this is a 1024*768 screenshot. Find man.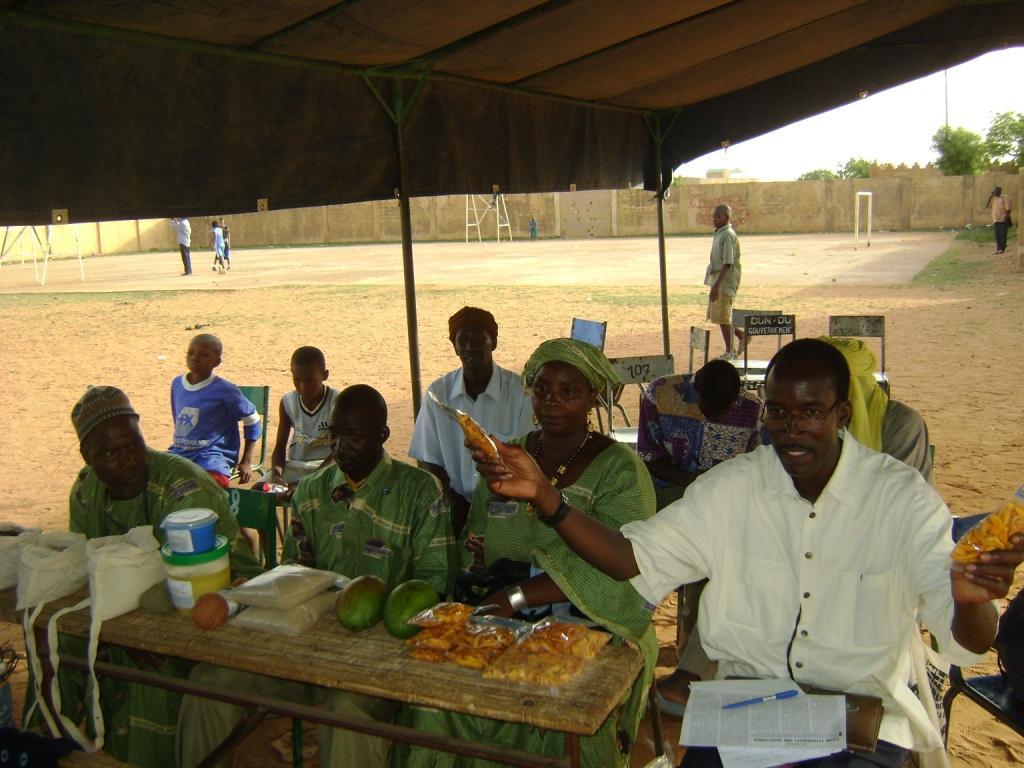
Bounding box: box(470, 338, 1023, 767).
